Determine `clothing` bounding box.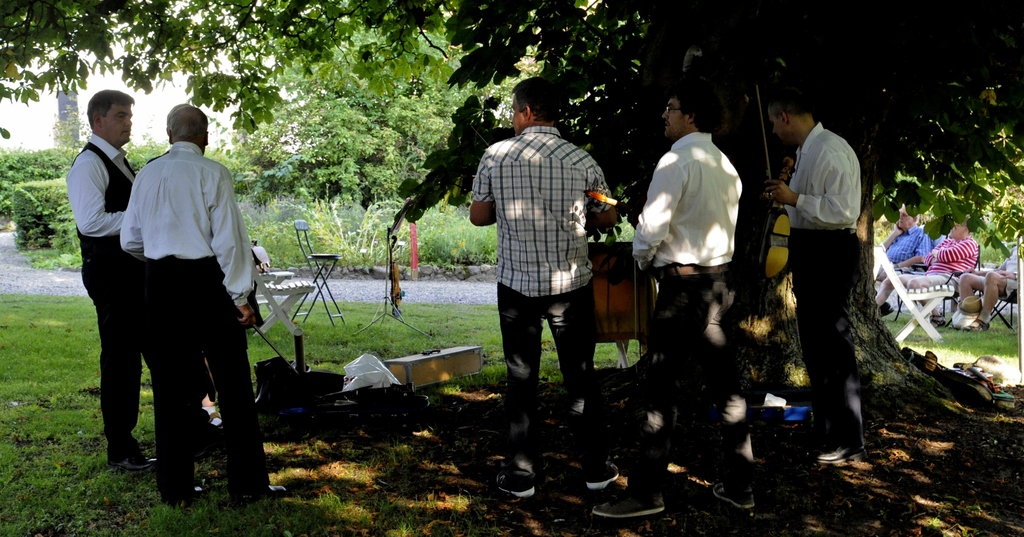
Determined: (879, 219, 938, 291).
